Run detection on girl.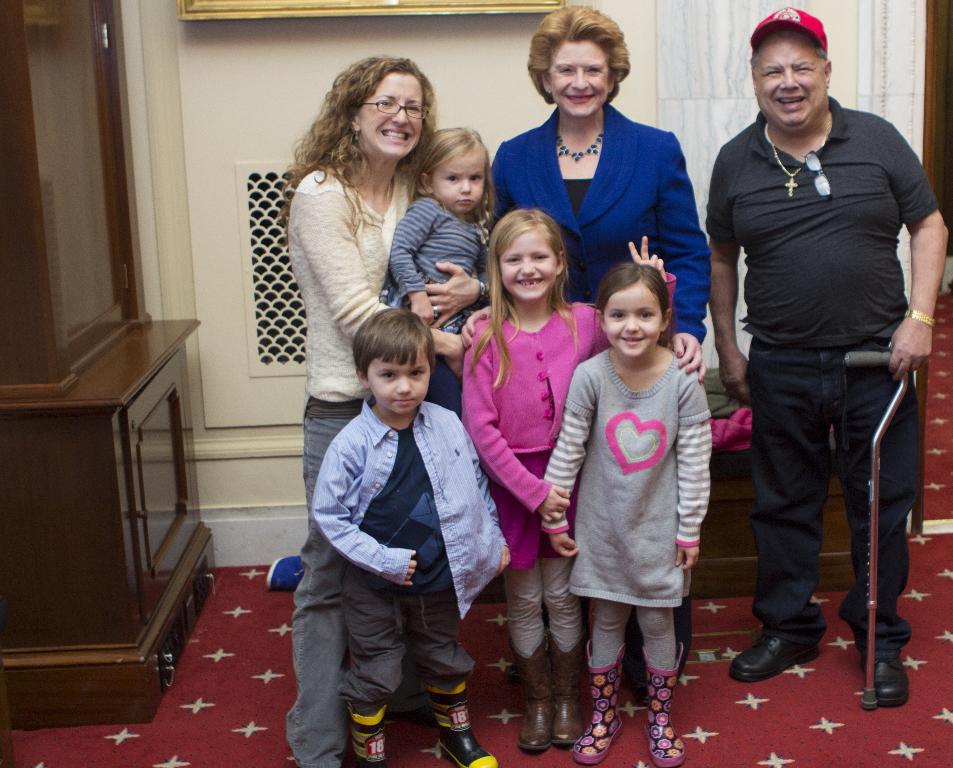
Result: [x1=460, y1=208, x2=668, y2=749].
